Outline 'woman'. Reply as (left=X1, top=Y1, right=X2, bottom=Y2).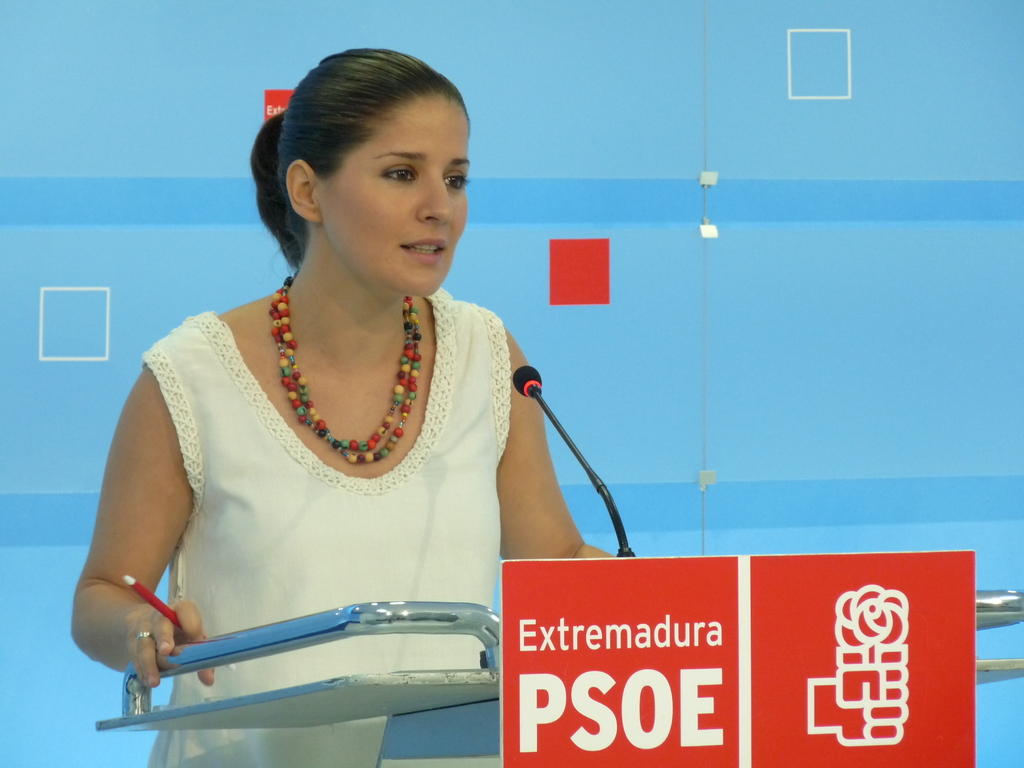
(left=57, top=88, right=677, bottom=767).
